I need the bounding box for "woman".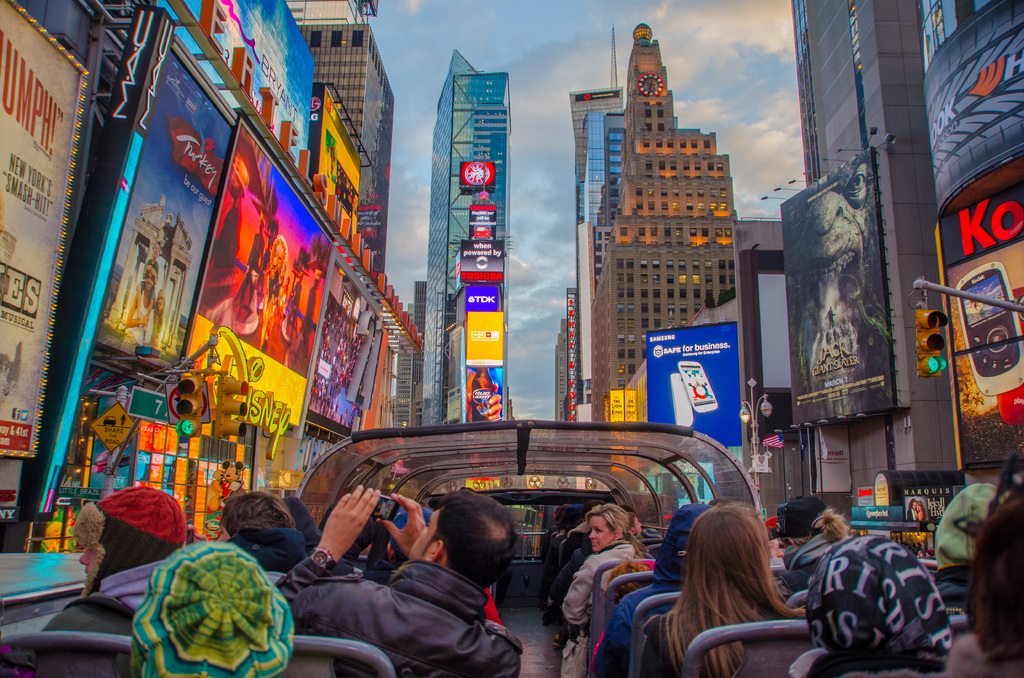
Here it is: box(916, 498, 929, 524).
